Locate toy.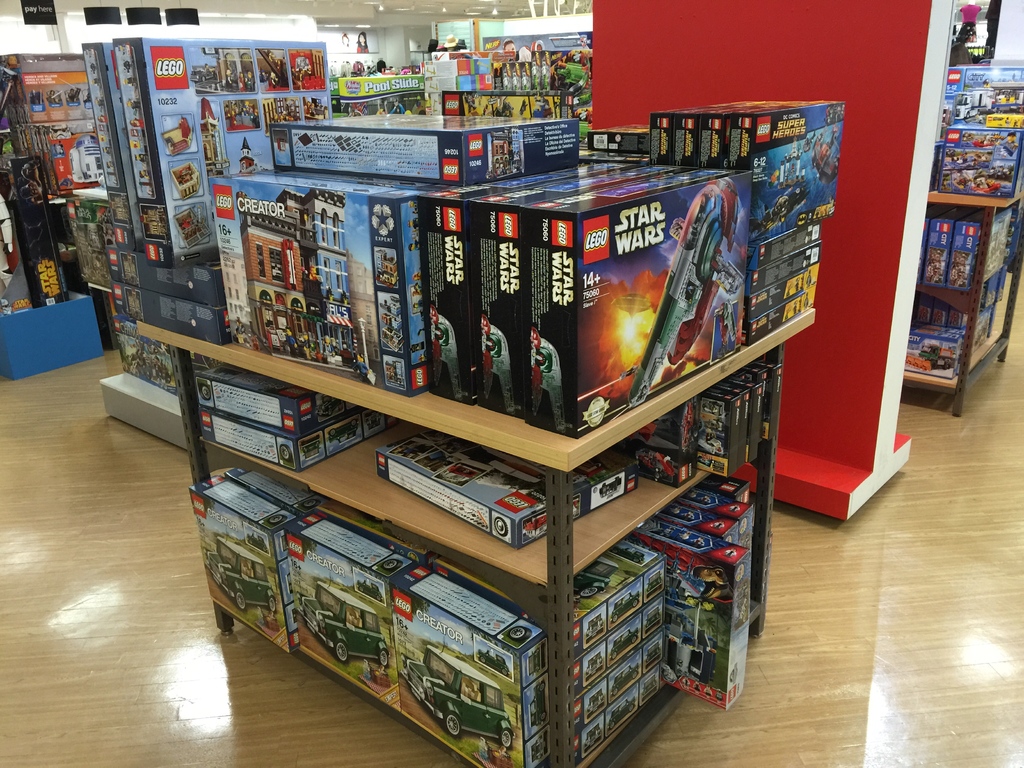
Bounding box: <bbox>371, 204, 394, 236</bbox>.
